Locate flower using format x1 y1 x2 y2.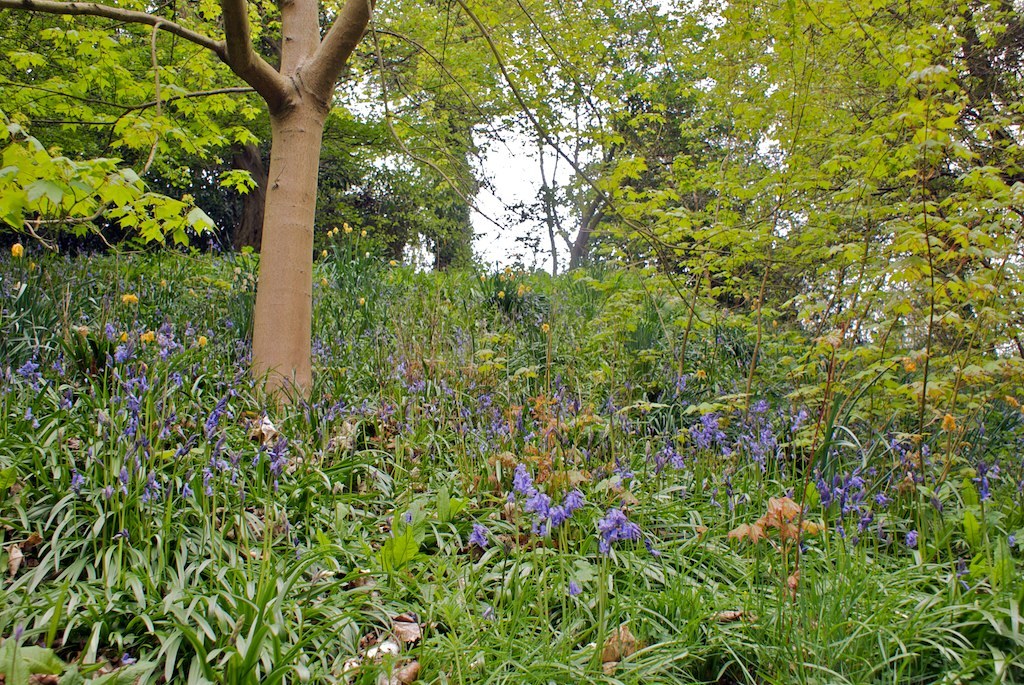
316 277 328 285.
